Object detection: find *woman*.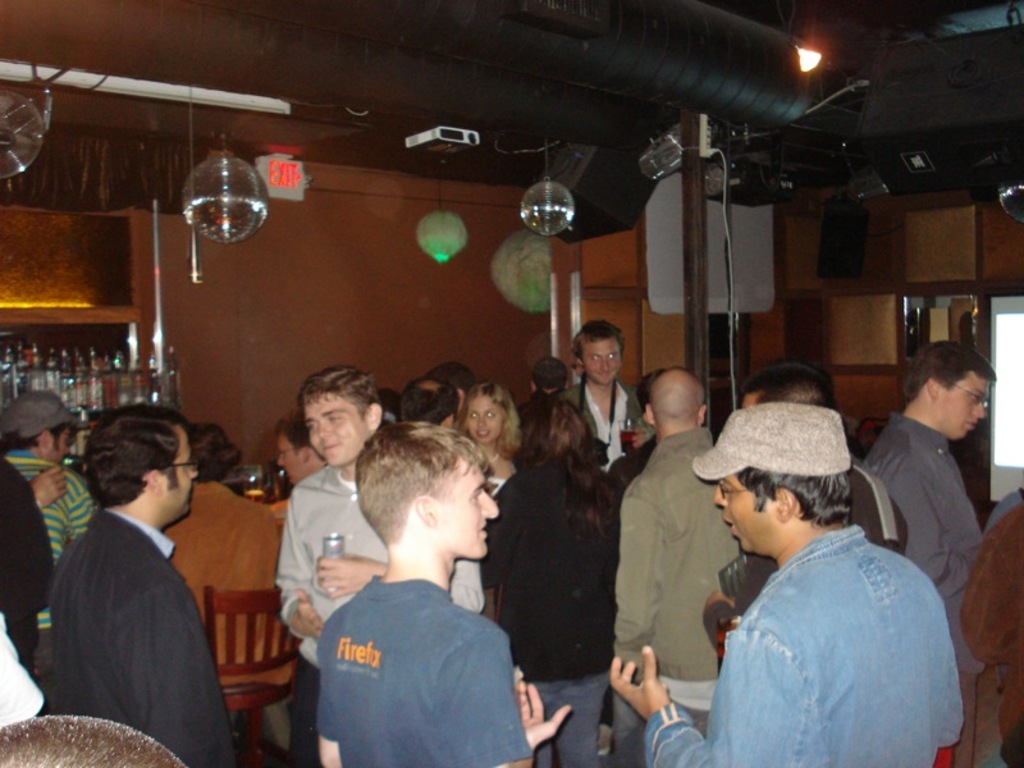
locate(495, 384, 627, 758).
